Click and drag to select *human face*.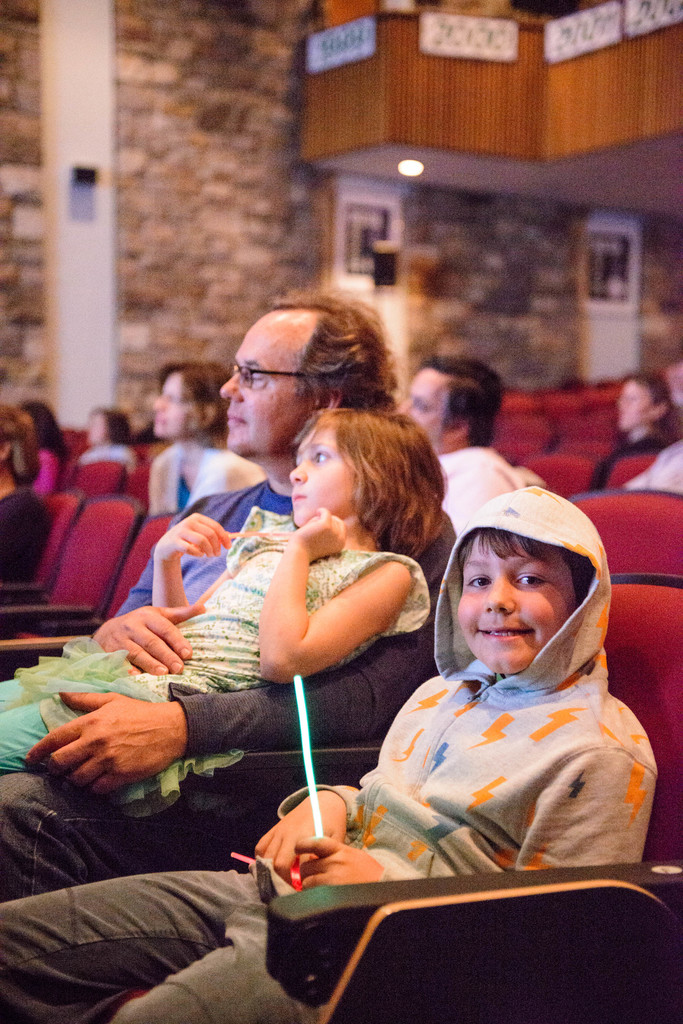
Selection: box=[459, 533, 574, 675].
